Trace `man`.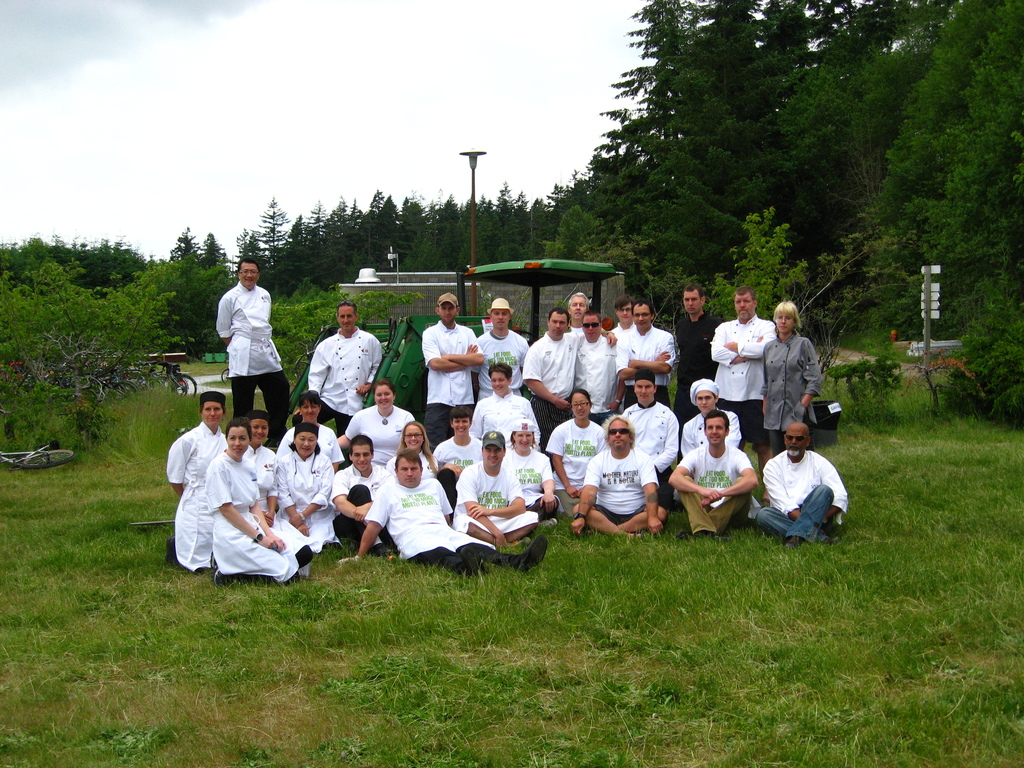
Traced to box=[420, 295, 488, 447].
